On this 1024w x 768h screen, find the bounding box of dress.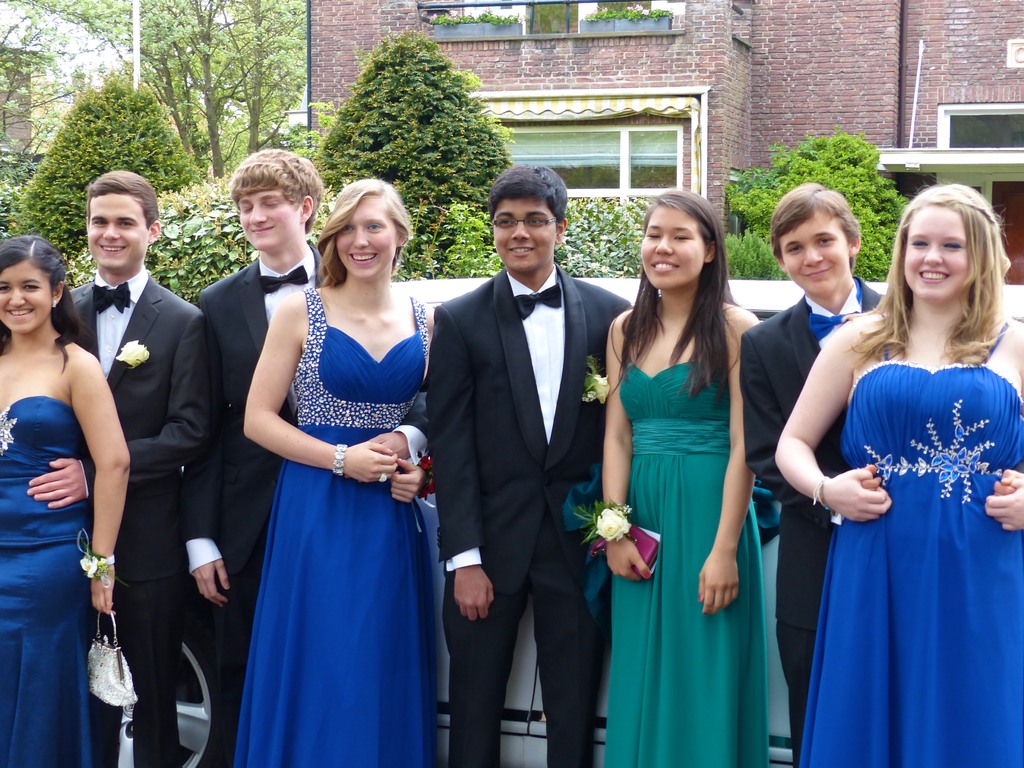
Bounding box: bbox=[600, 362, 772, 767].
